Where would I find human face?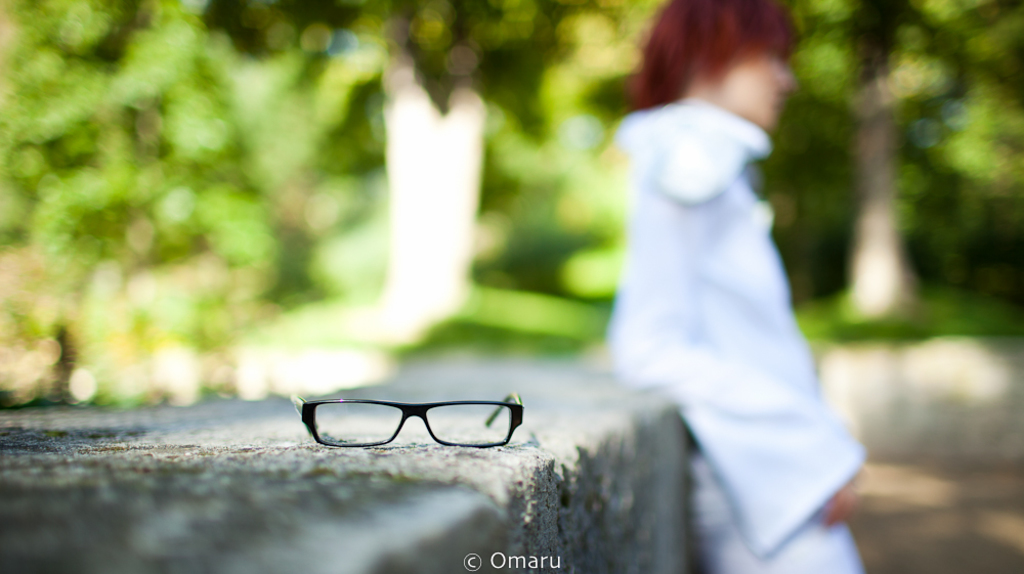
At 716 53 792 129.
